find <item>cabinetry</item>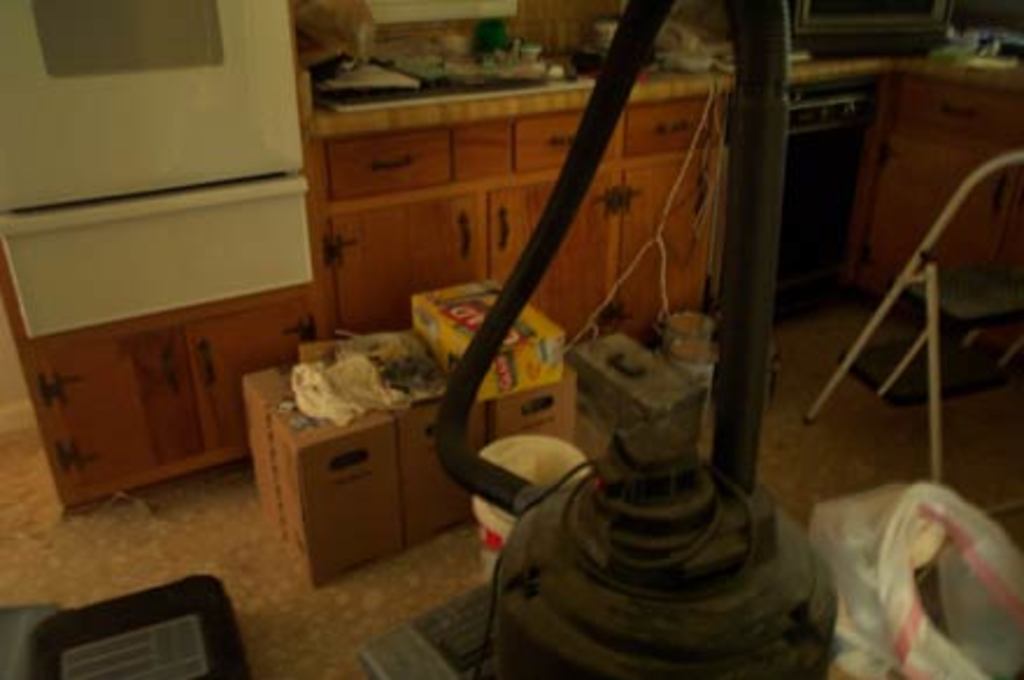
[491, 177, 607, 345]
